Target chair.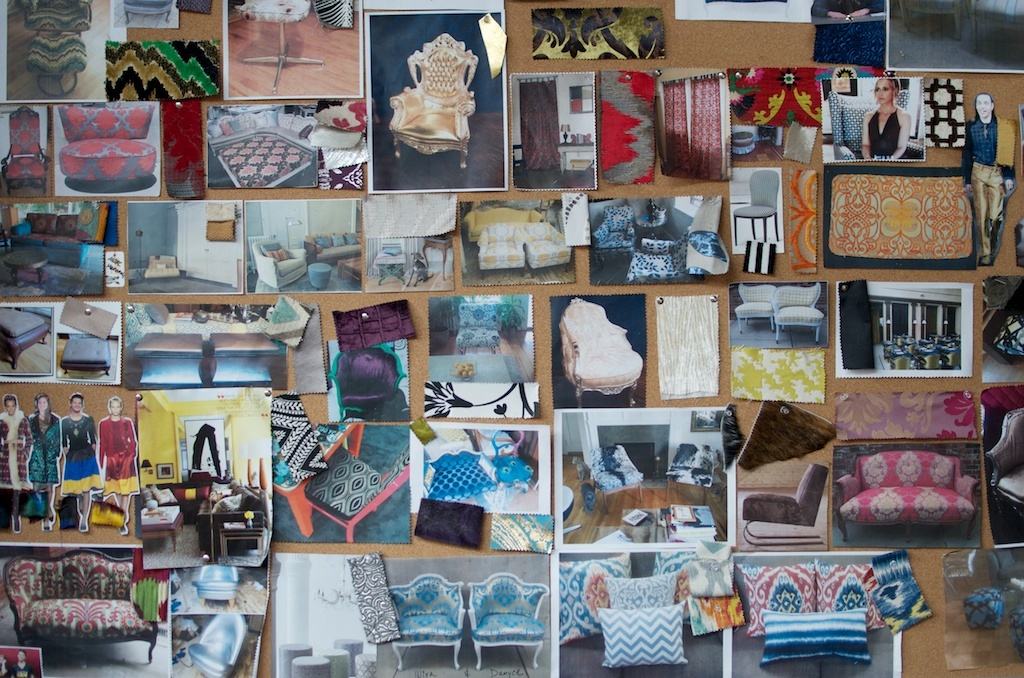
Target region: select_region(25, 0, 89, 96).
